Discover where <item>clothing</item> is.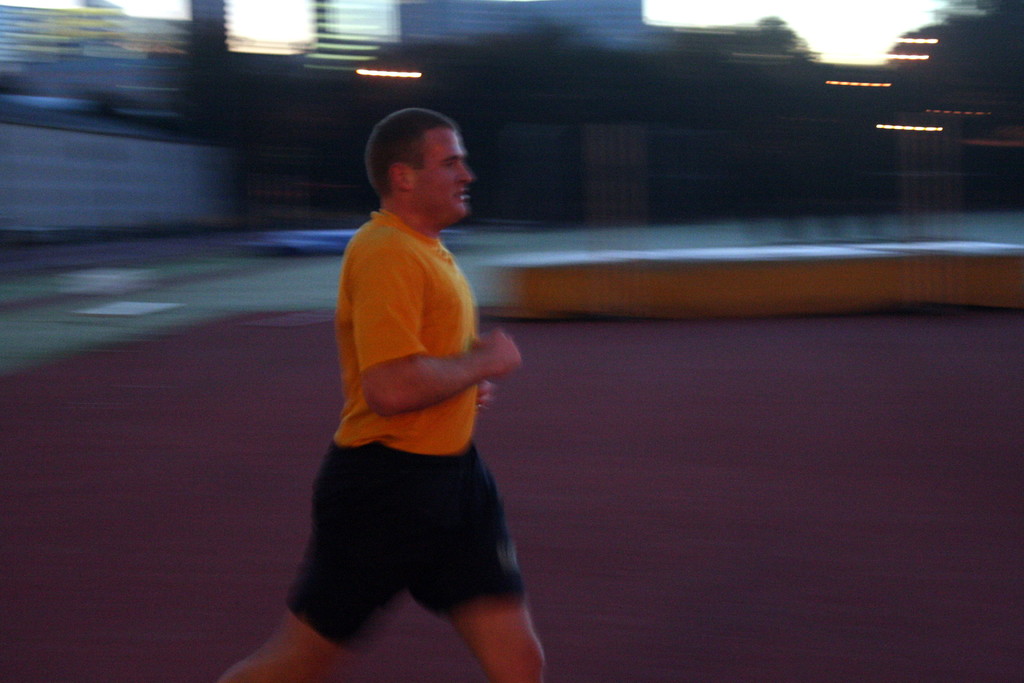
Discovered at 297:167:523:605.
